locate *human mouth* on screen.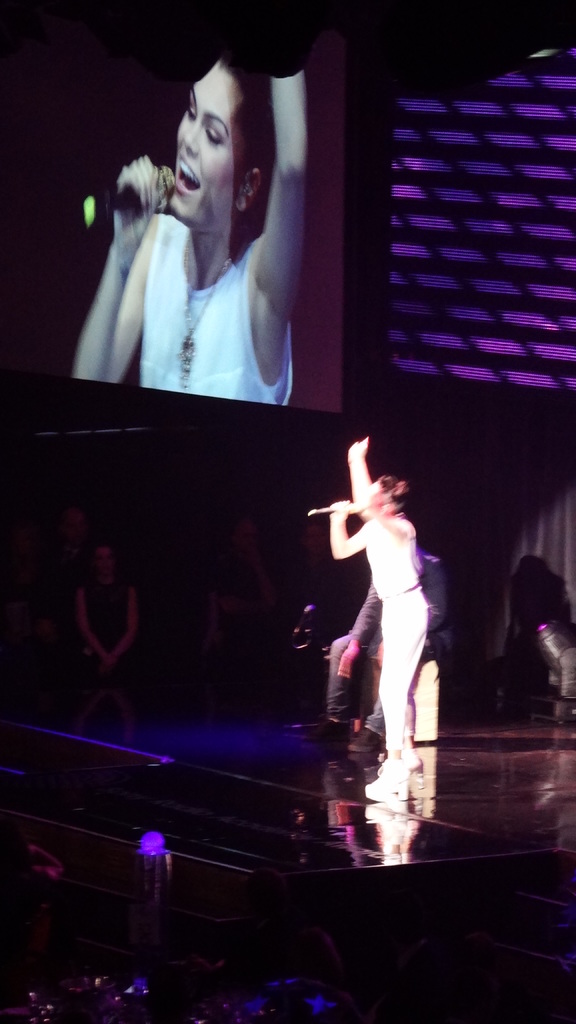
On screen at rect(175, 147, 203, 200).
